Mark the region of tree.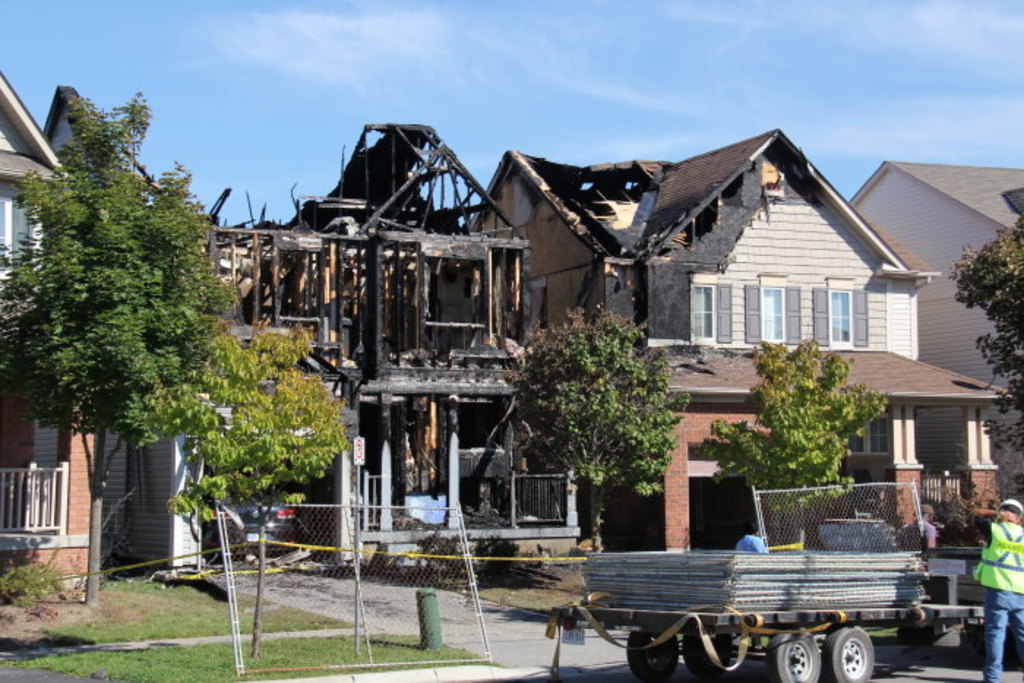
Region: left=6, top=70, right=246, bottom=516.
